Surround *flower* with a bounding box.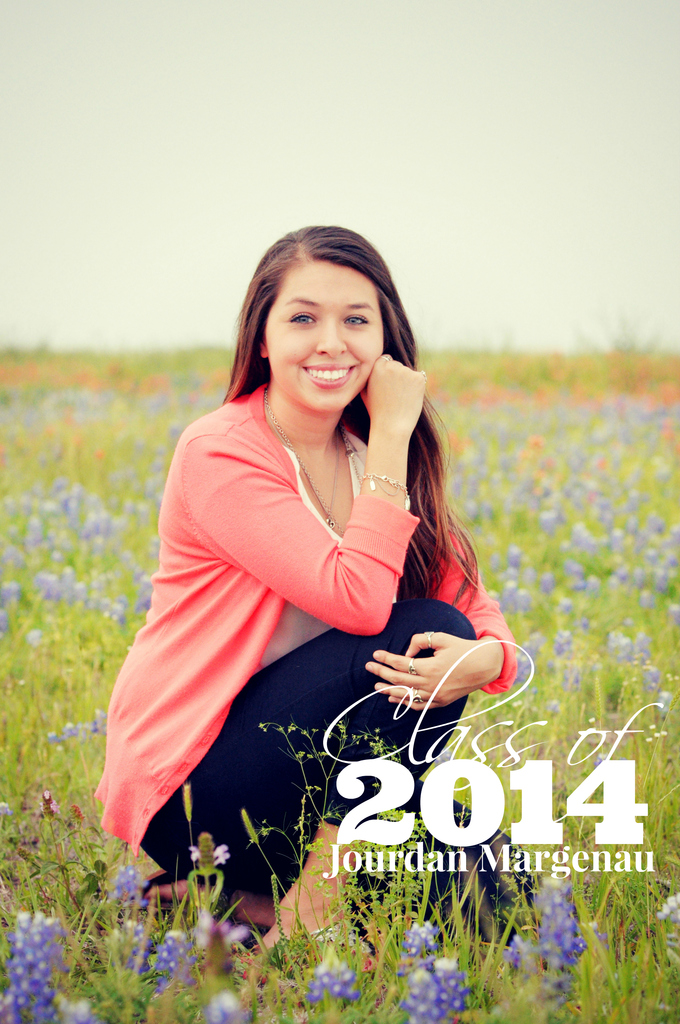
bbox(295, 949, 367, 1007).
